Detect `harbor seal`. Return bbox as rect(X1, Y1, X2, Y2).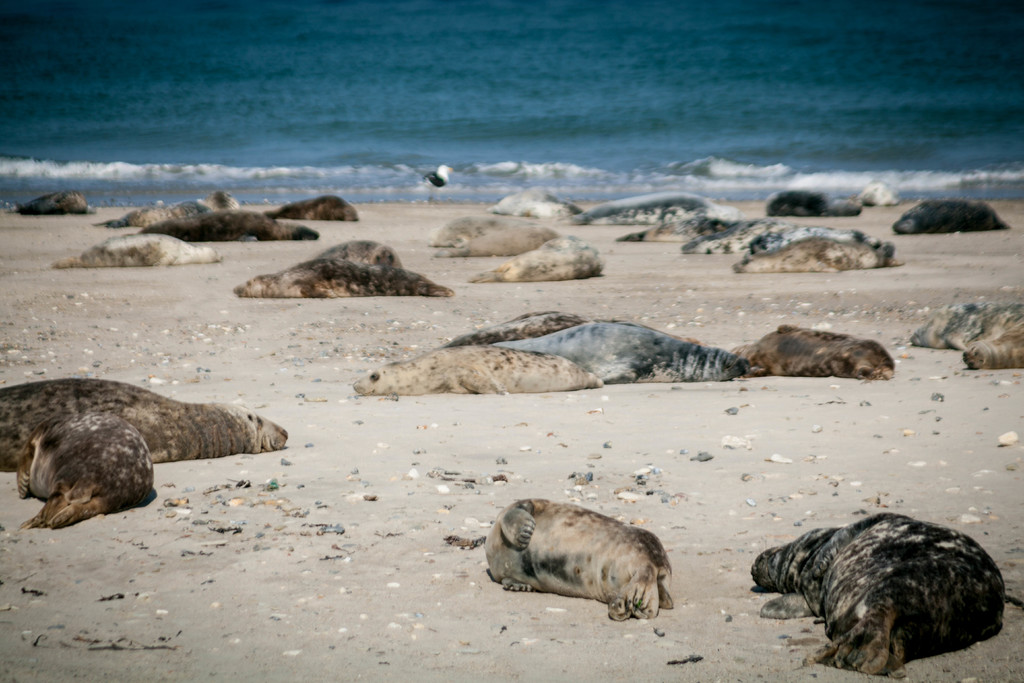
rect(749, 508, 1018, 673).
